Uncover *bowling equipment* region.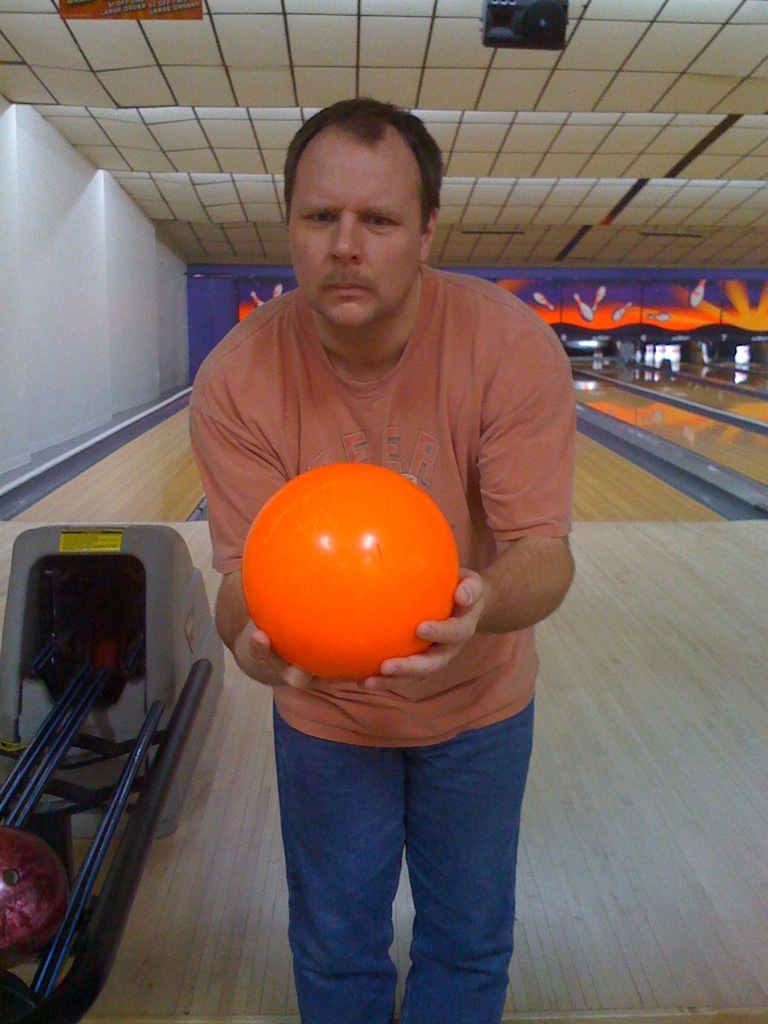
Uncovered: bbox(687, 278, 708, 309).
